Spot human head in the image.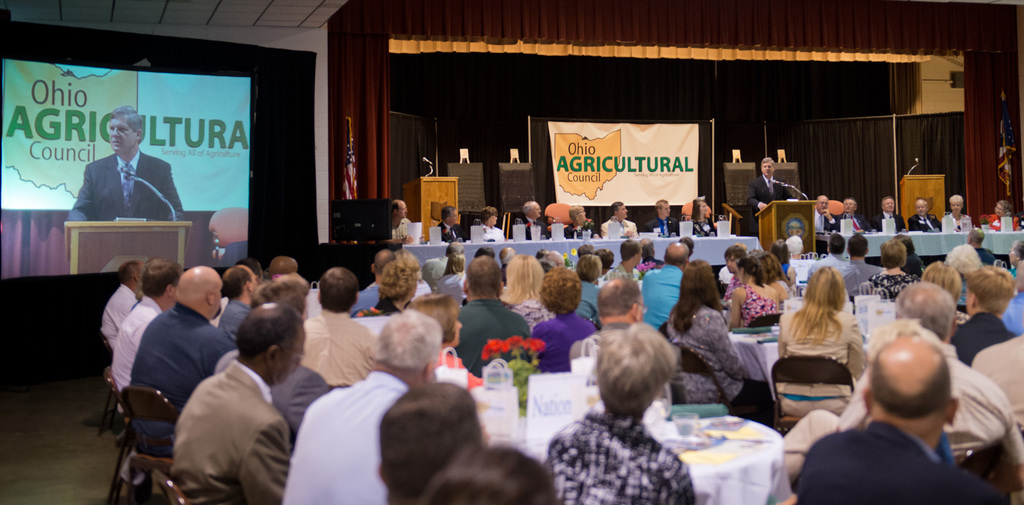
human head found at 787/218/806/242.
